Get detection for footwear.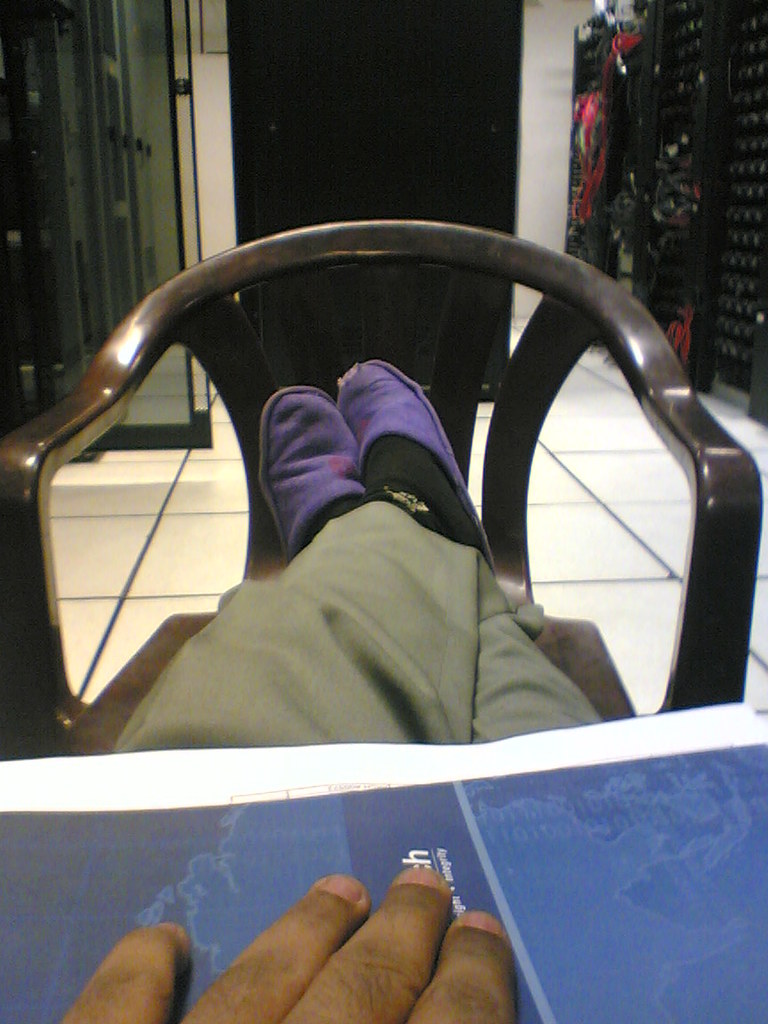
Detection: (left=247, top=382, right=372, bottom=586).
